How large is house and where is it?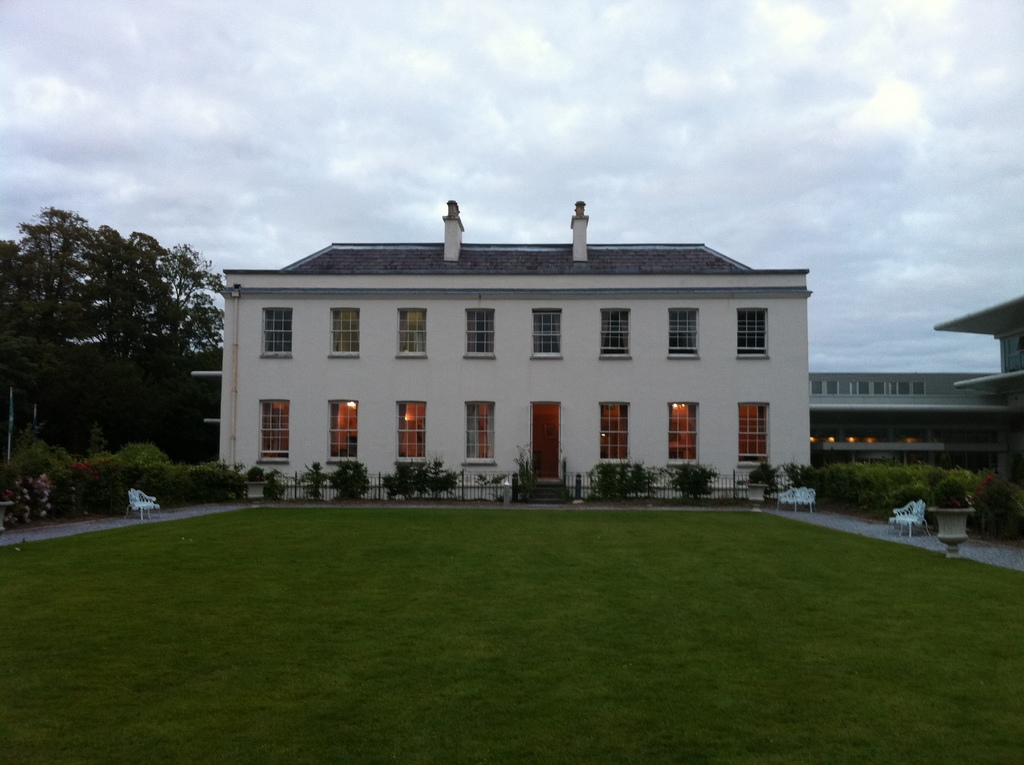
Bounding box: 216 200 813 496.
